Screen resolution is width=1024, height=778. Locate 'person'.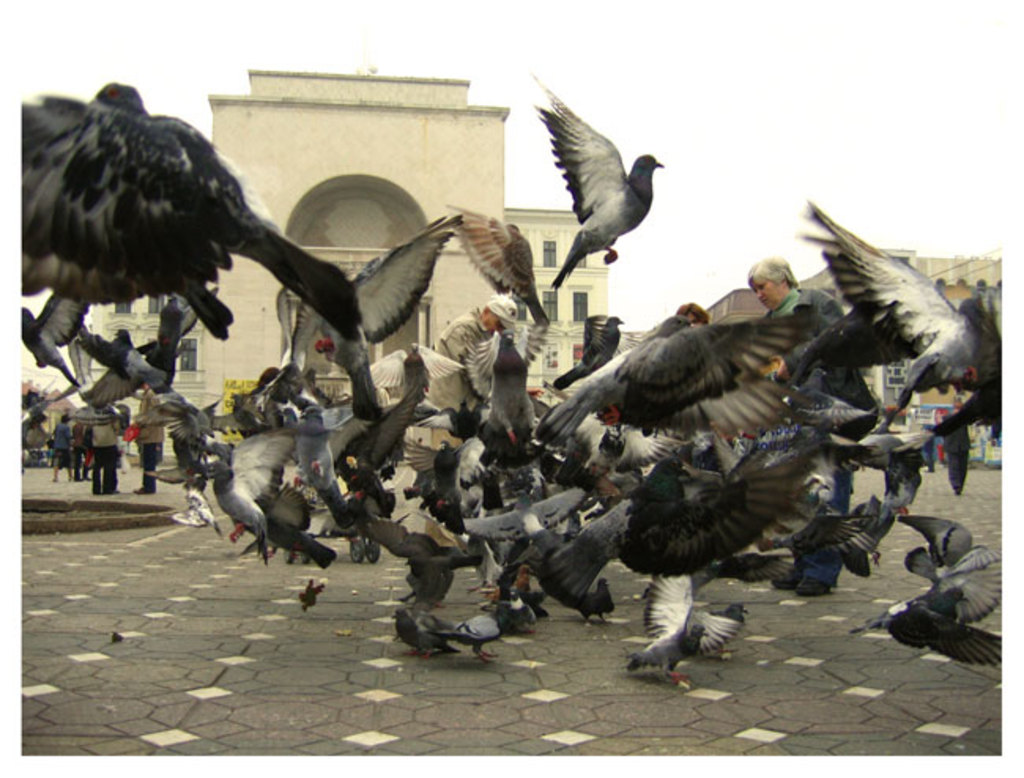
(x1=50, y1=413, x2=69, y2=480).
